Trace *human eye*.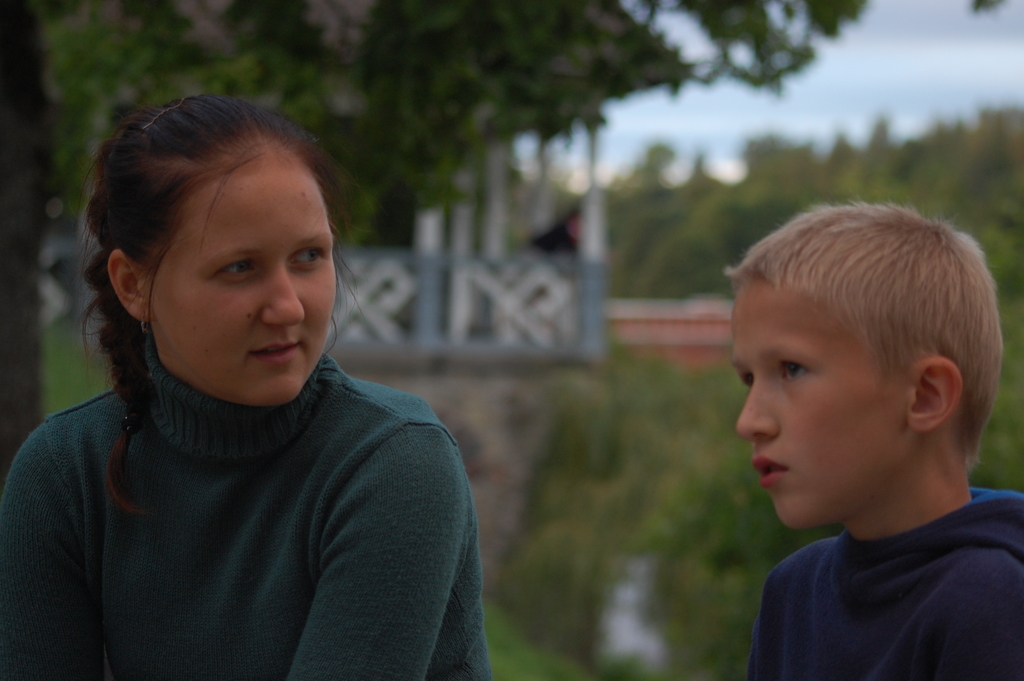
Traced to 222 261 260 291.
